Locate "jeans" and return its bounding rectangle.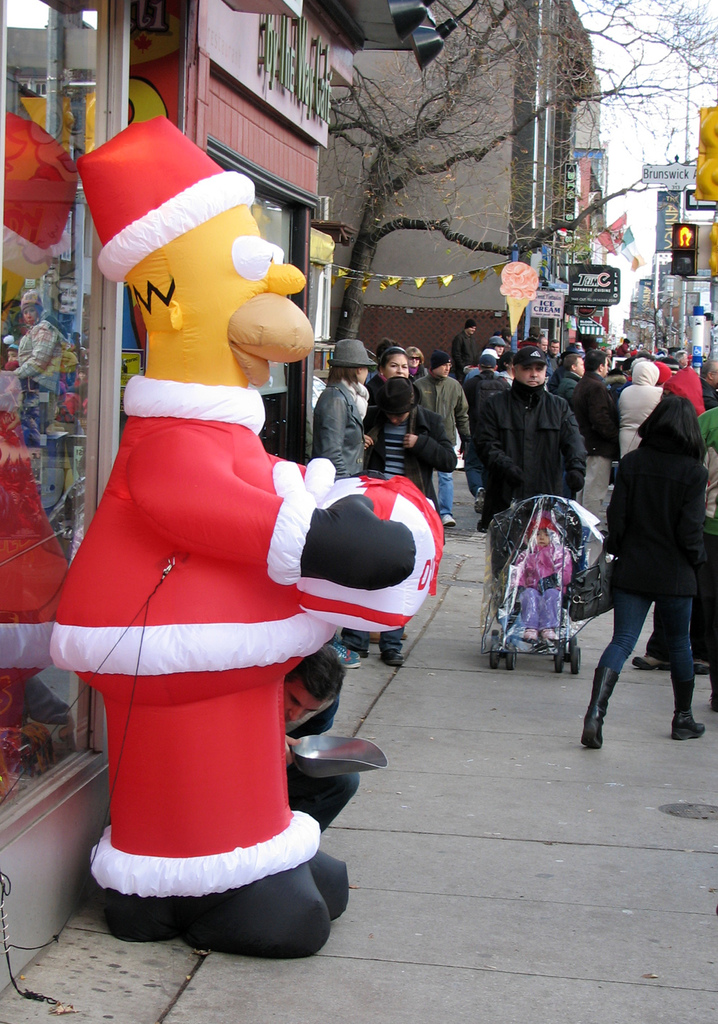
locate(432, 470, 460, 518).
